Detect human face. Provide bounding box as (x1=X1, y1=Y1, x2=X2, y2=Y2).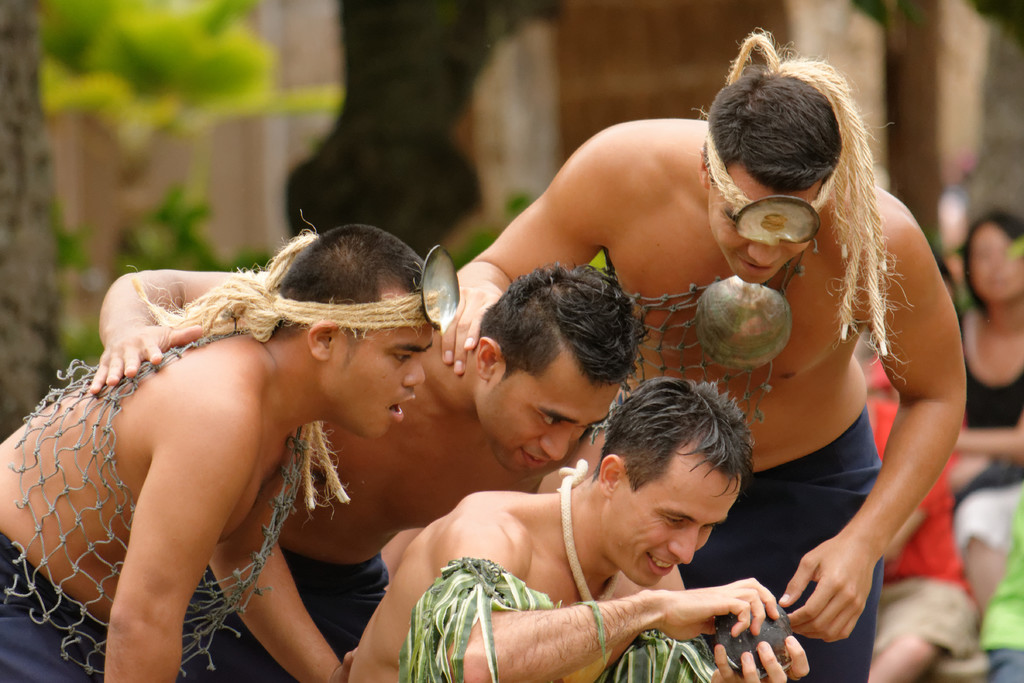
(x1=610, y1=463, x2=739, y2=588).
